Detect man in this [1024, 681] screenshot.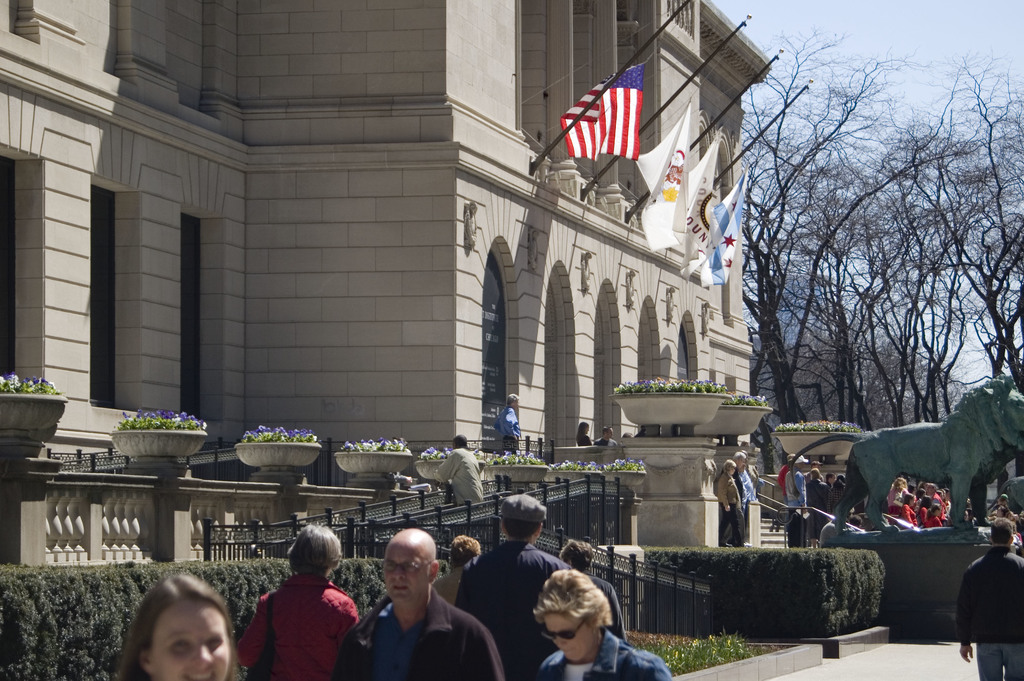
Detection: left=435, top=434, right=481, bottom=504.
